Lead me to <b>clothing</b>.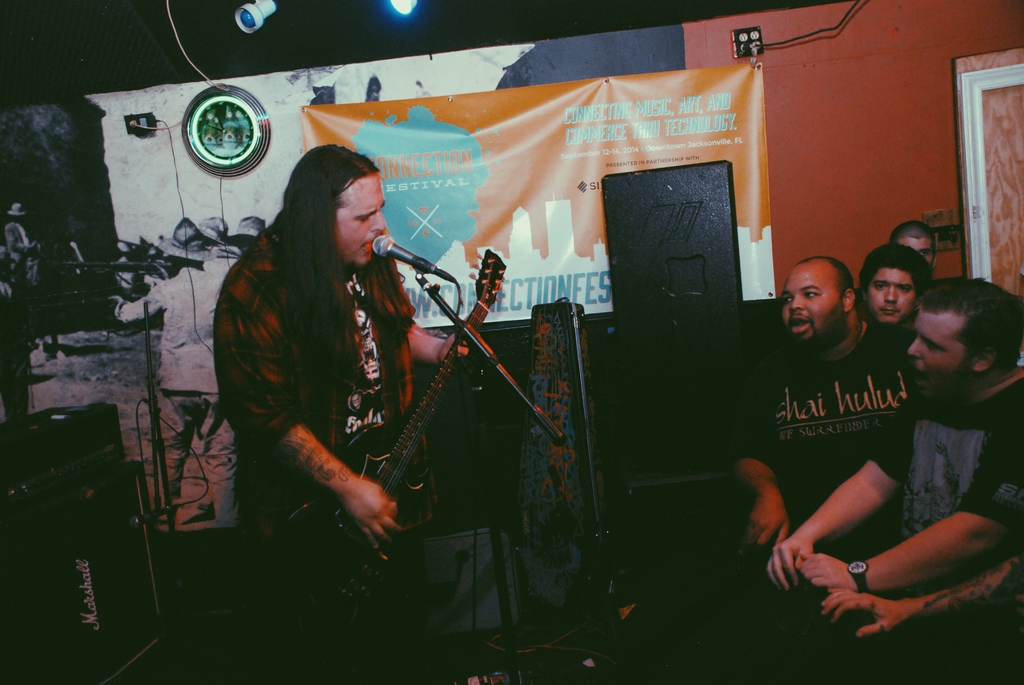
Lead to bbox=[213, 185, 417, 562].
